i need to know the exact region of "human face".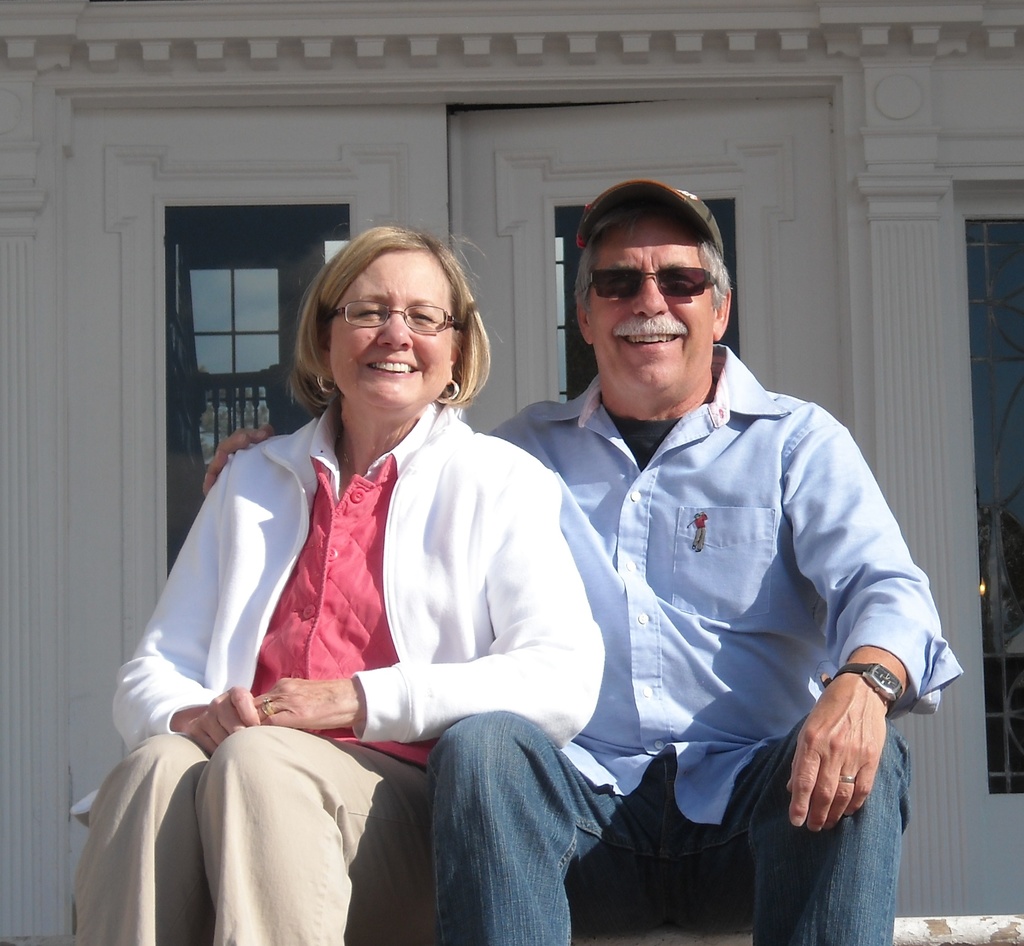
Region: <region>332, 253, 456, 410</region>.
